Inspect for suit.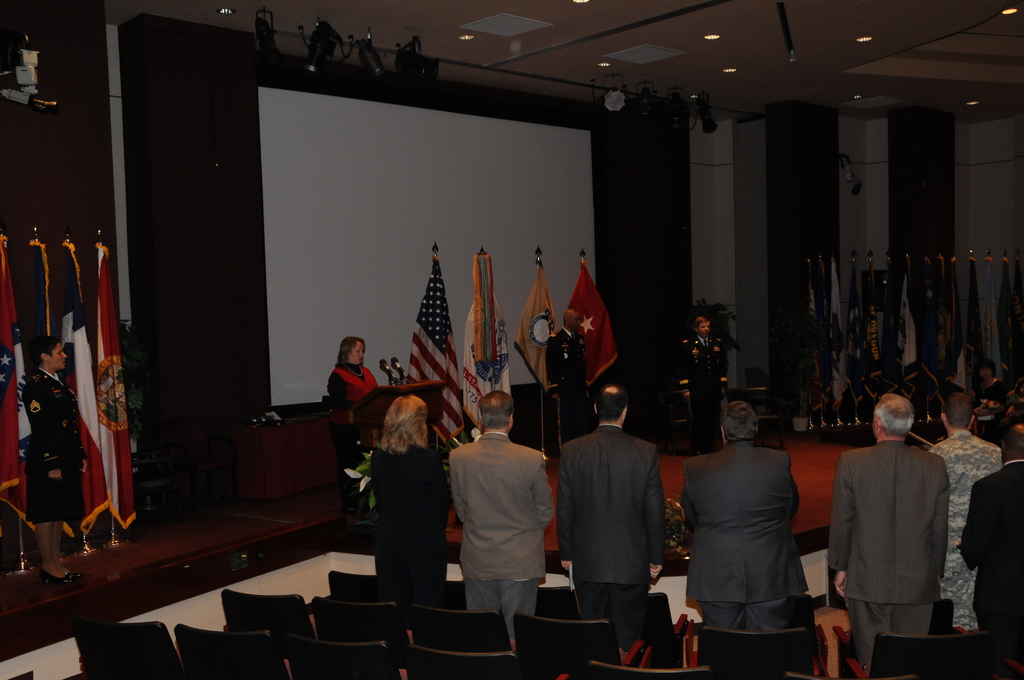
Inspection: bbox(960, 457, 1023, 658).
